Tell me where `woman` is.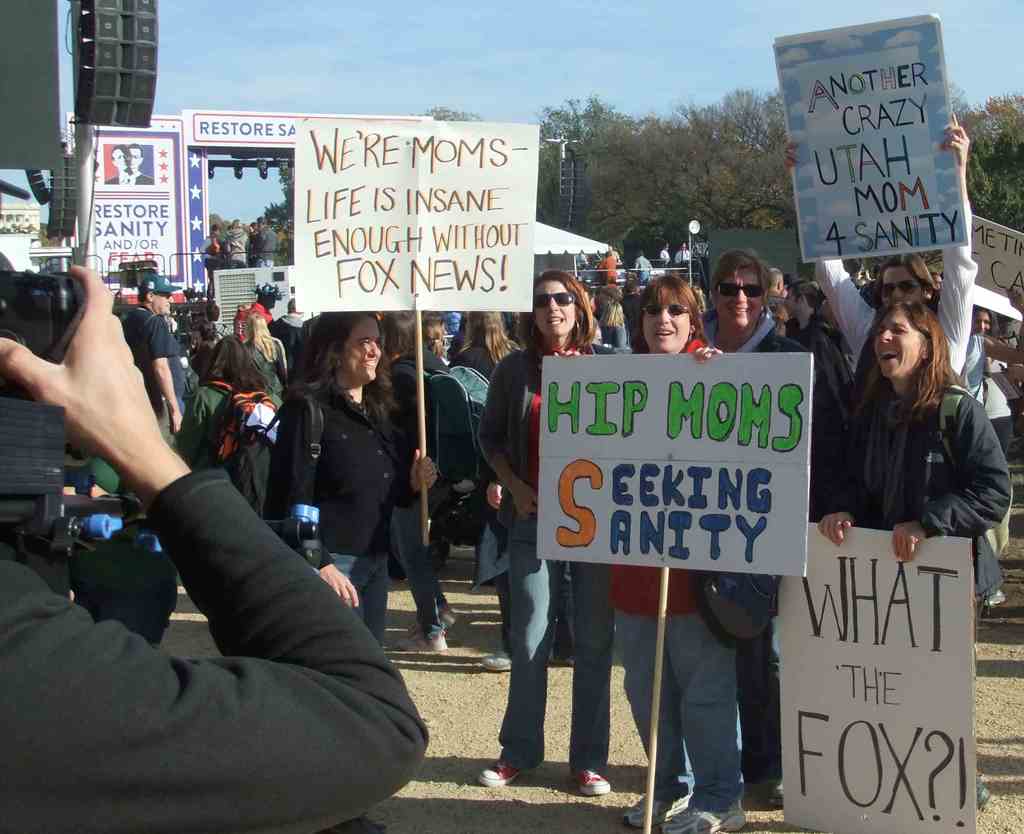
`woman` is at [246, 318, 419, 653].
